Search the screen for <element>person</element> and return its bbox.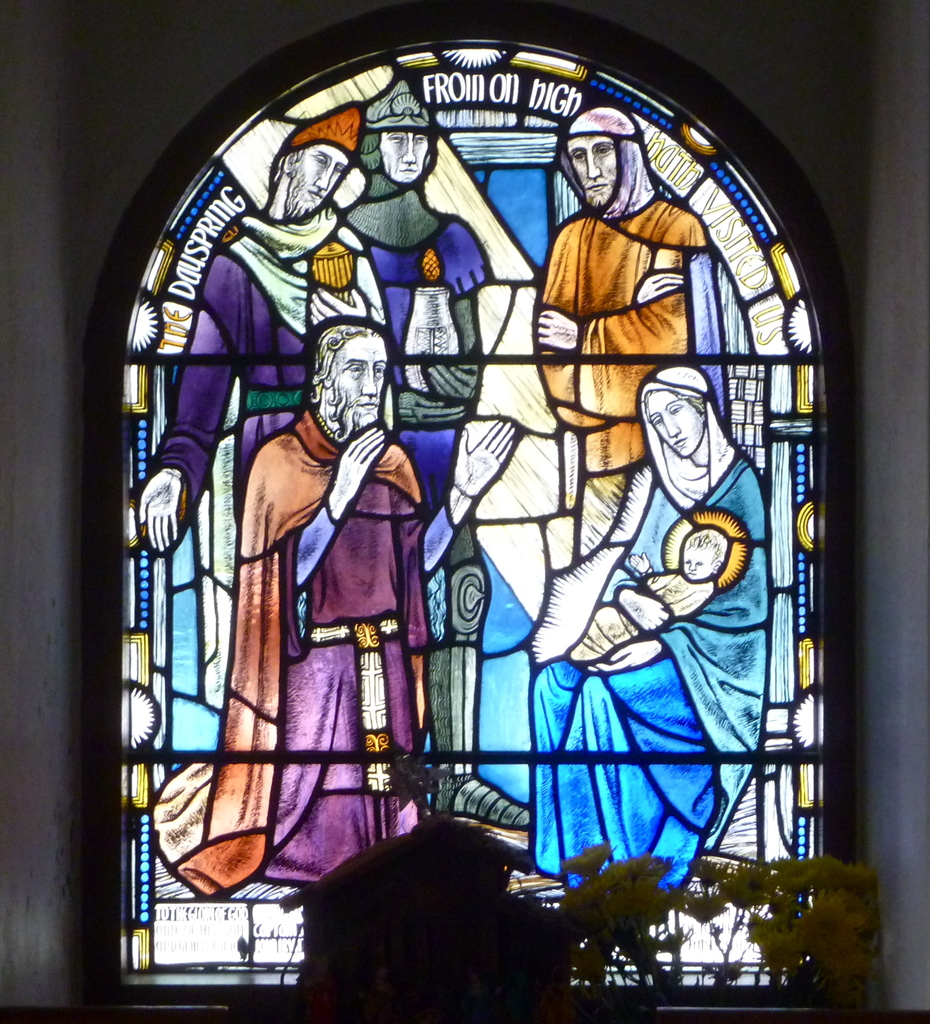
Found: 122:111:402:554.
